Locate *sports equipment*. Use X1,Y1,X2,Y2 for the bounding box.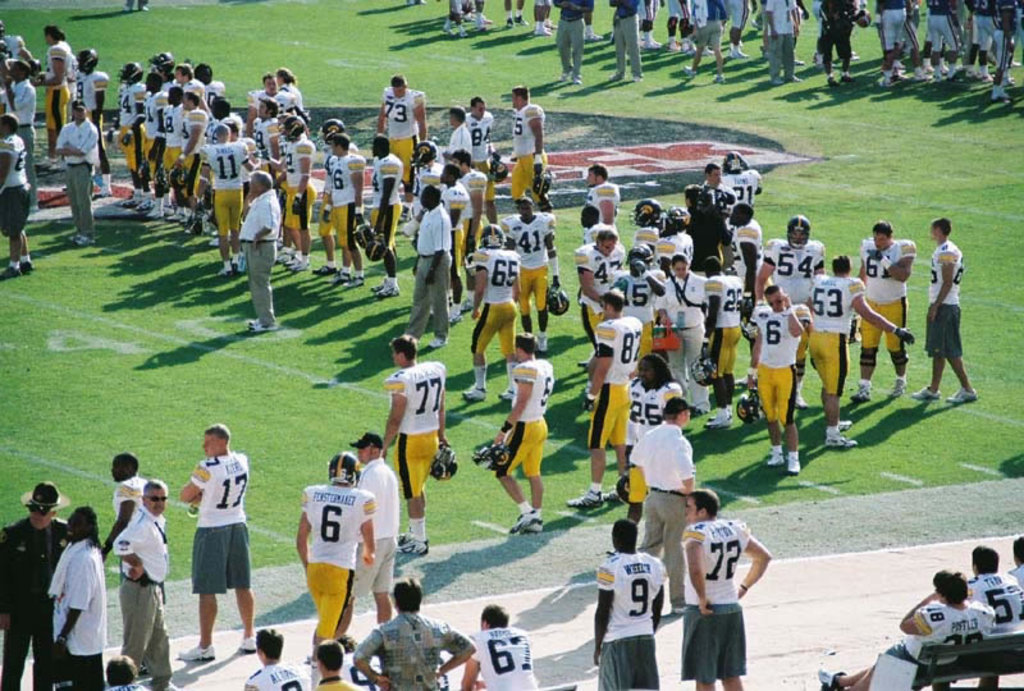
431,445,458,482.
